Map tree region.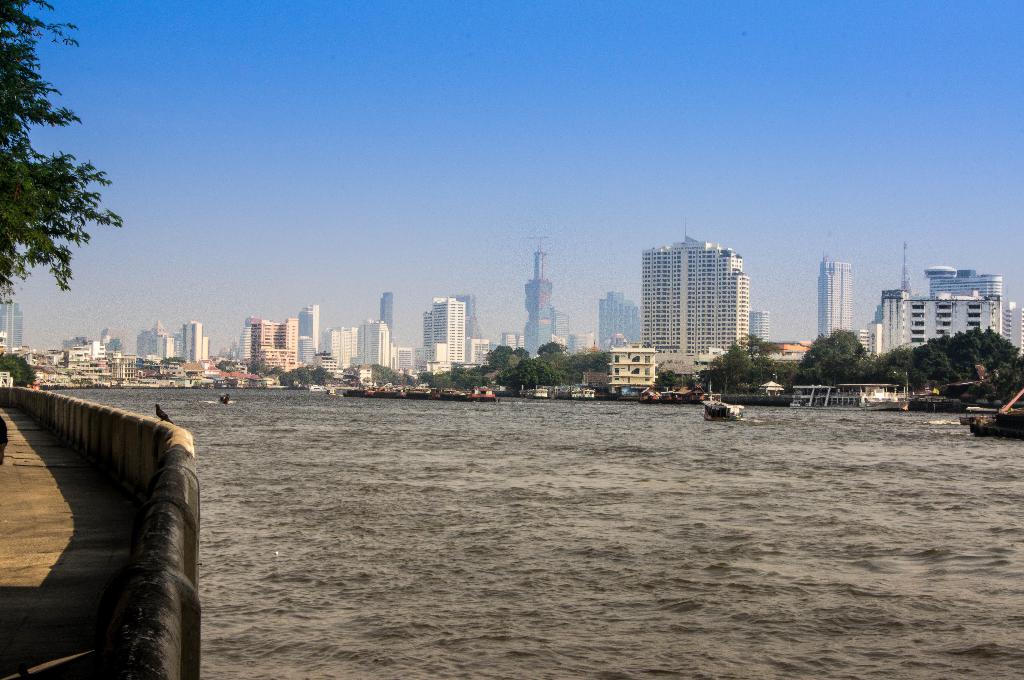
Mapped to 159, 354, 186, 368.
